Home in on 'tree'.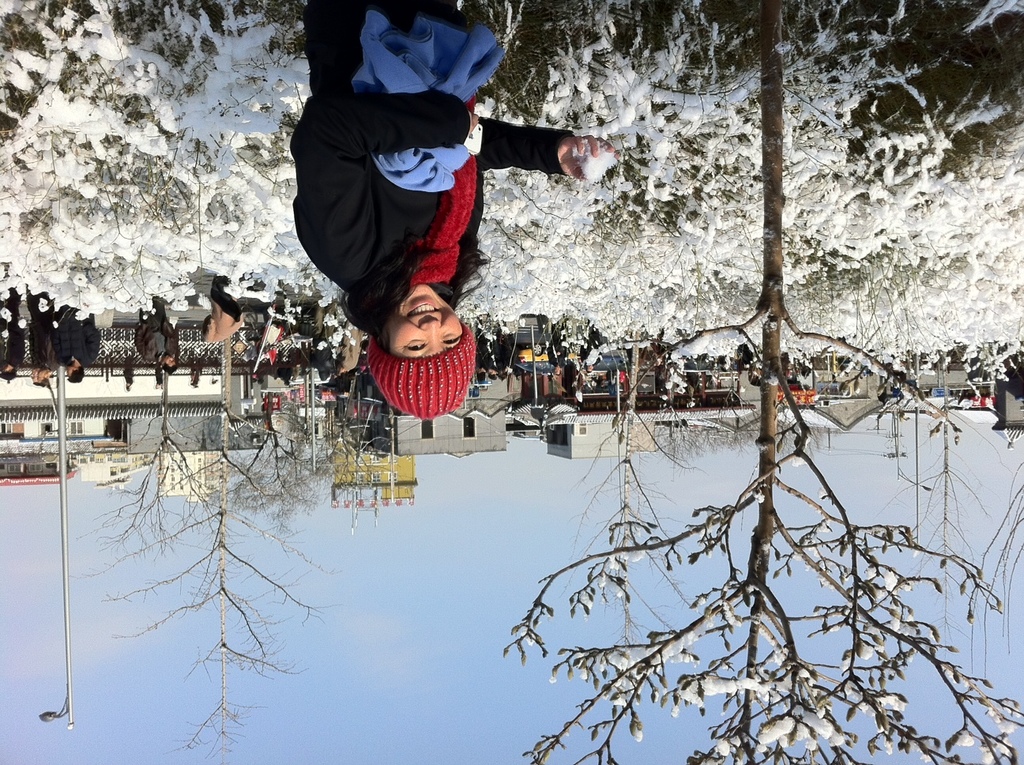
Homed in at x1=506, y1=0, x2=1023, y2=764.
